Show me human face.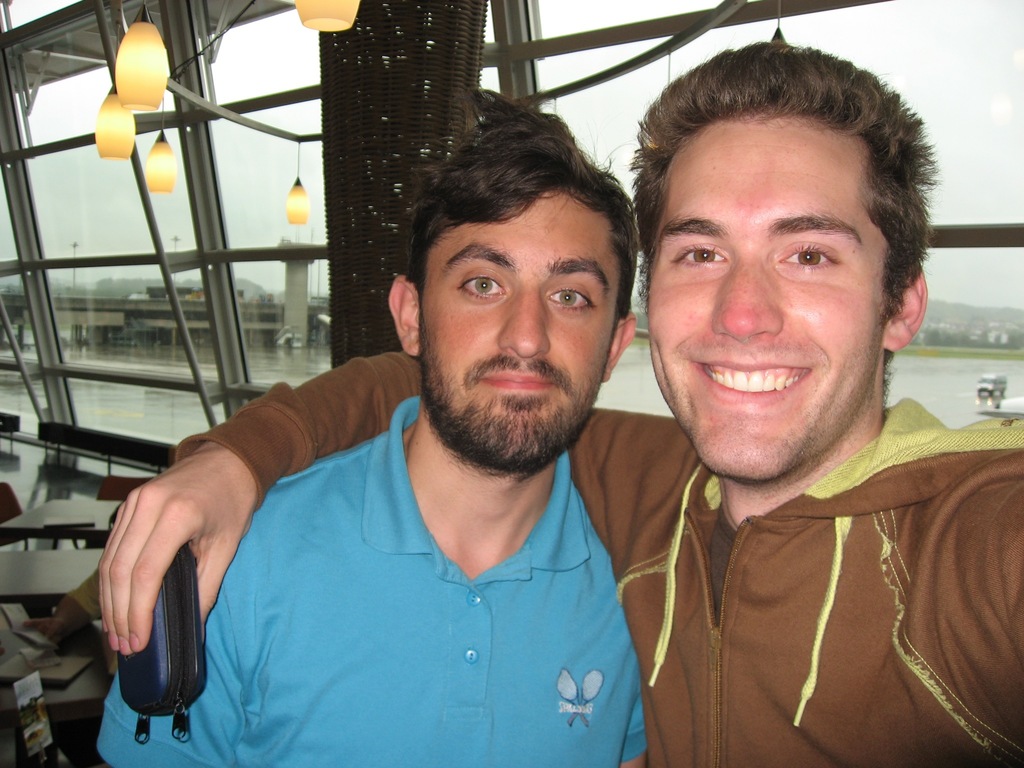
human face is here: <region>643, 107, 884, 481</region>.
